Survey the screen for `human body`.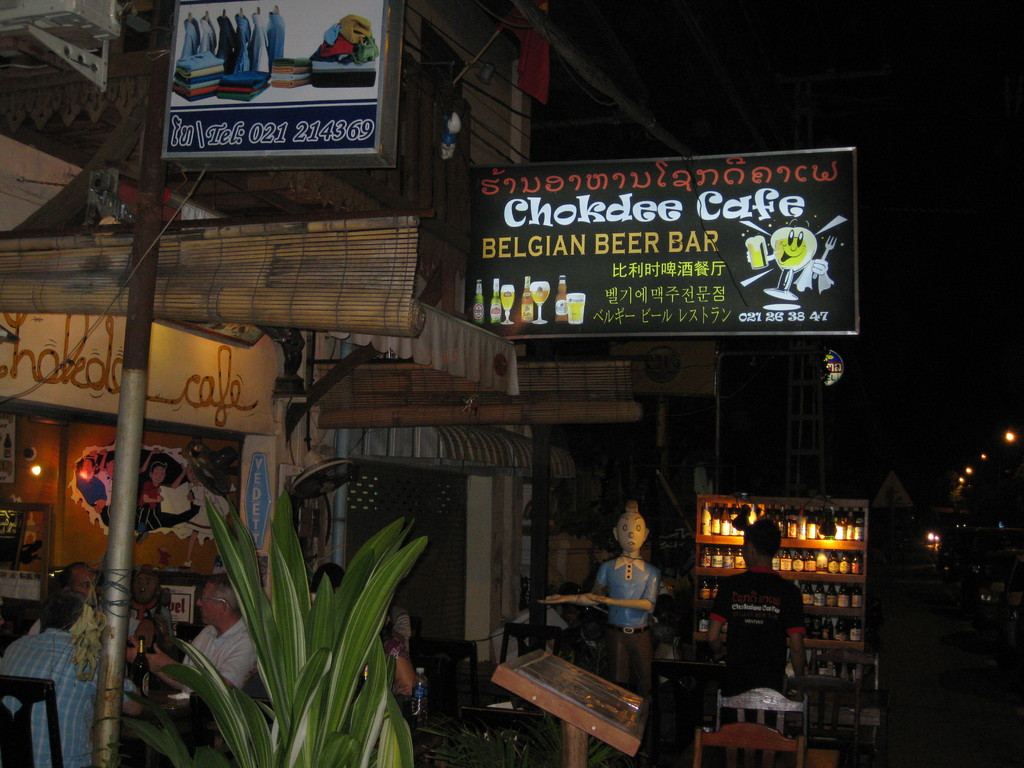
Survey found: box(0, 572, 147, 767).
